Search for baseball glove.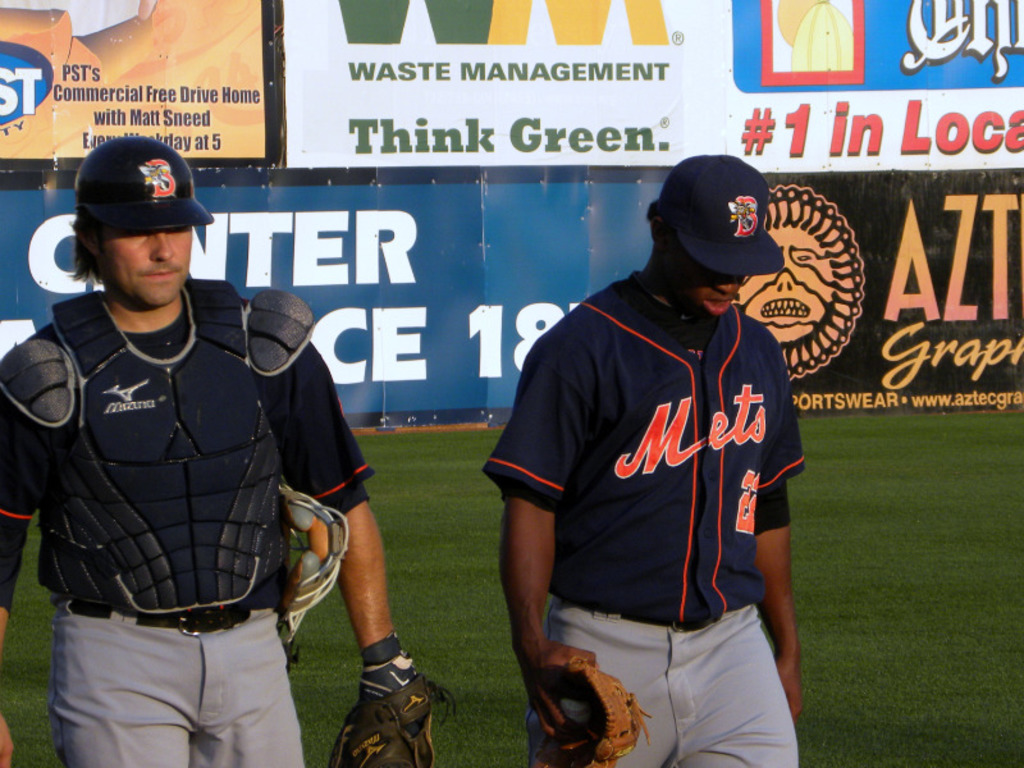
Found at select_region(323, 673, 458, 767).
